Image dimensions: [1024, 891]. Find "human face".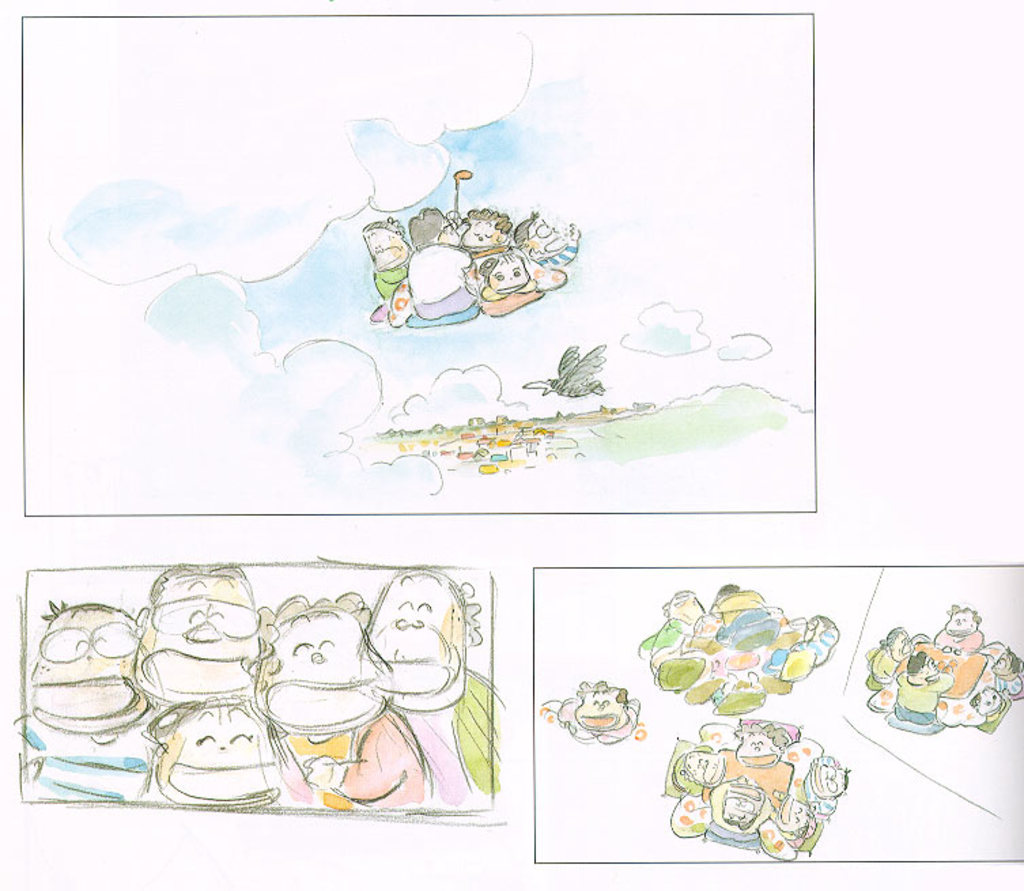
140, 582, 261, 696.
